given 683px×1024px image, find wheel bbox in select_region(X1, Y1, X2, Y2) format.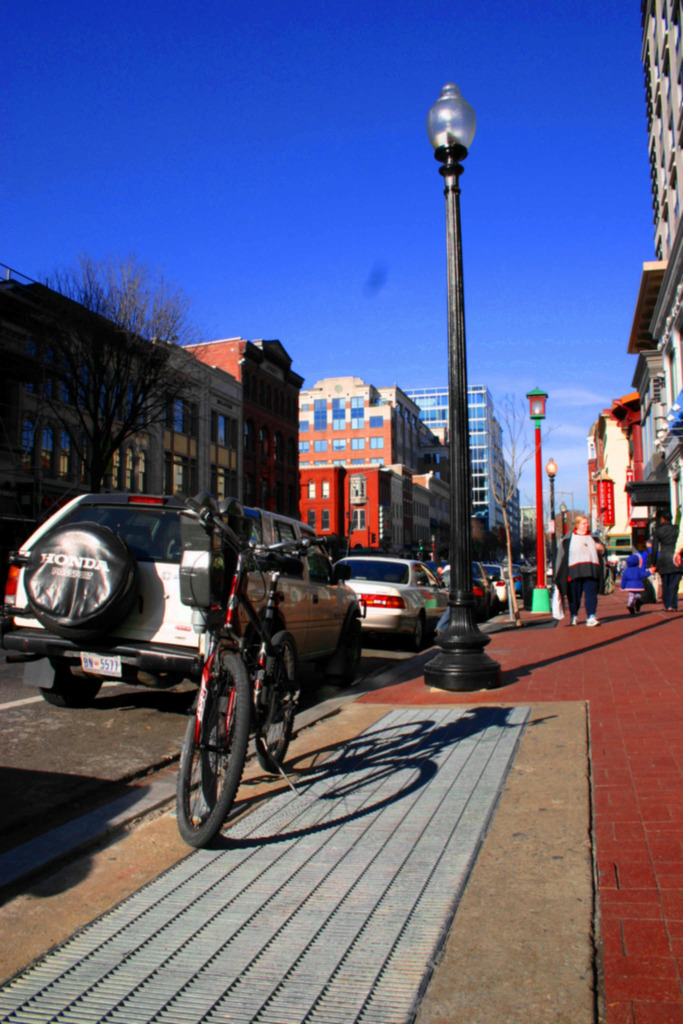
select_region(172, 641, 251, 848).
